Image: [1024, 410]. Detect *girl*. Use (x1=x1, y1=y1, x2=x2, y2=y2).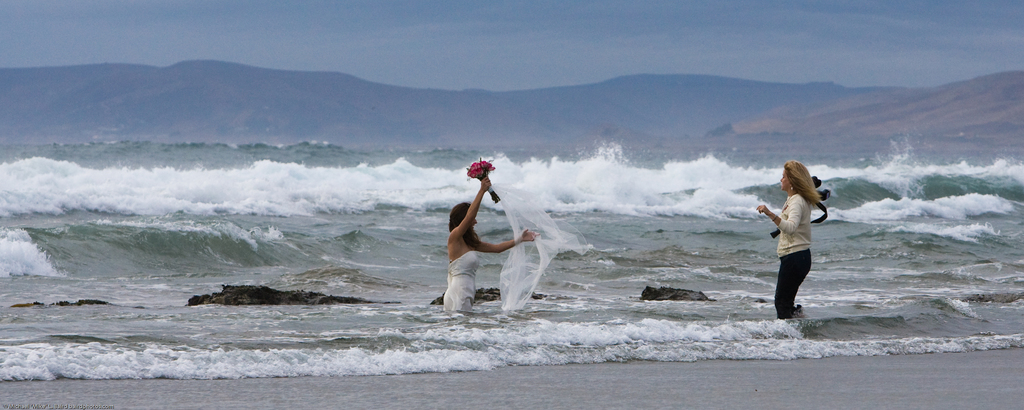
(x1=755, y1=158, x2=824, y2=320).
